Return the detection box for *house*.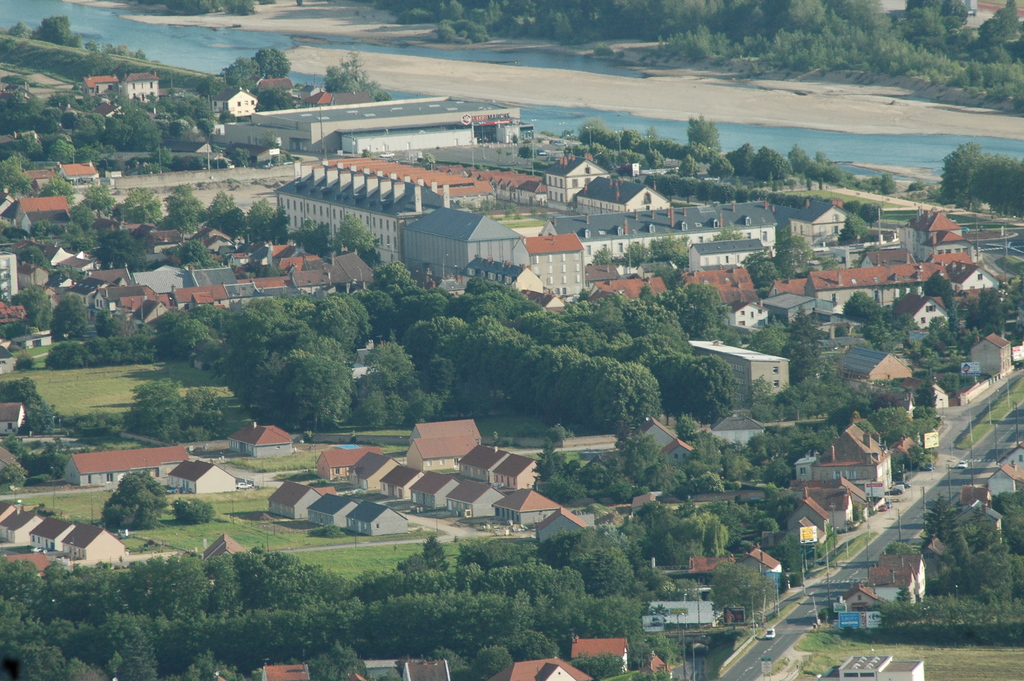
region(5, 491, 36, 551).
